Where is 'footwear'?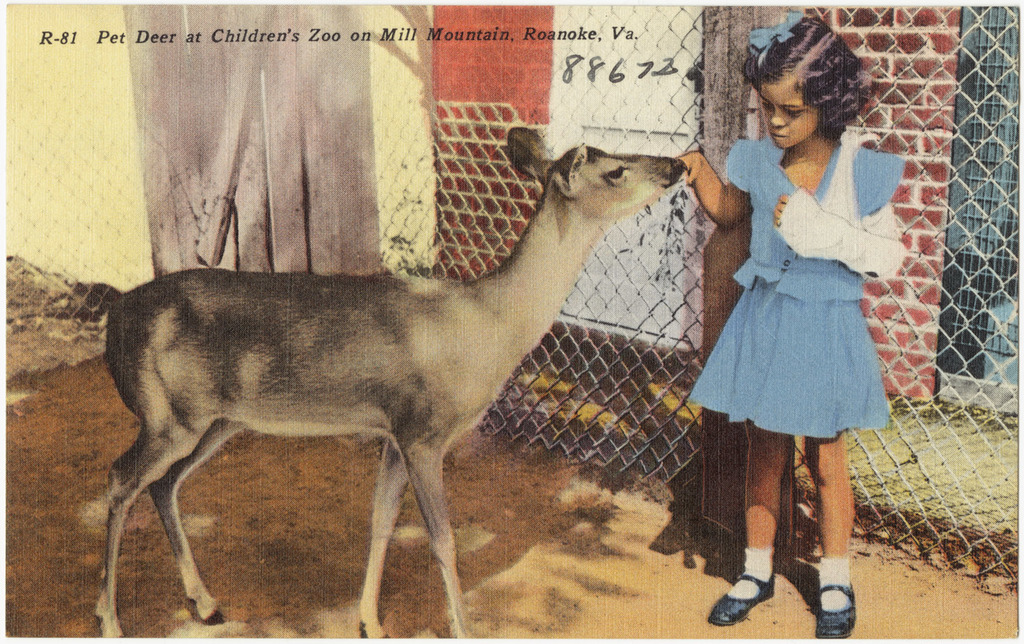
crop(702, 568, 775, 626).
